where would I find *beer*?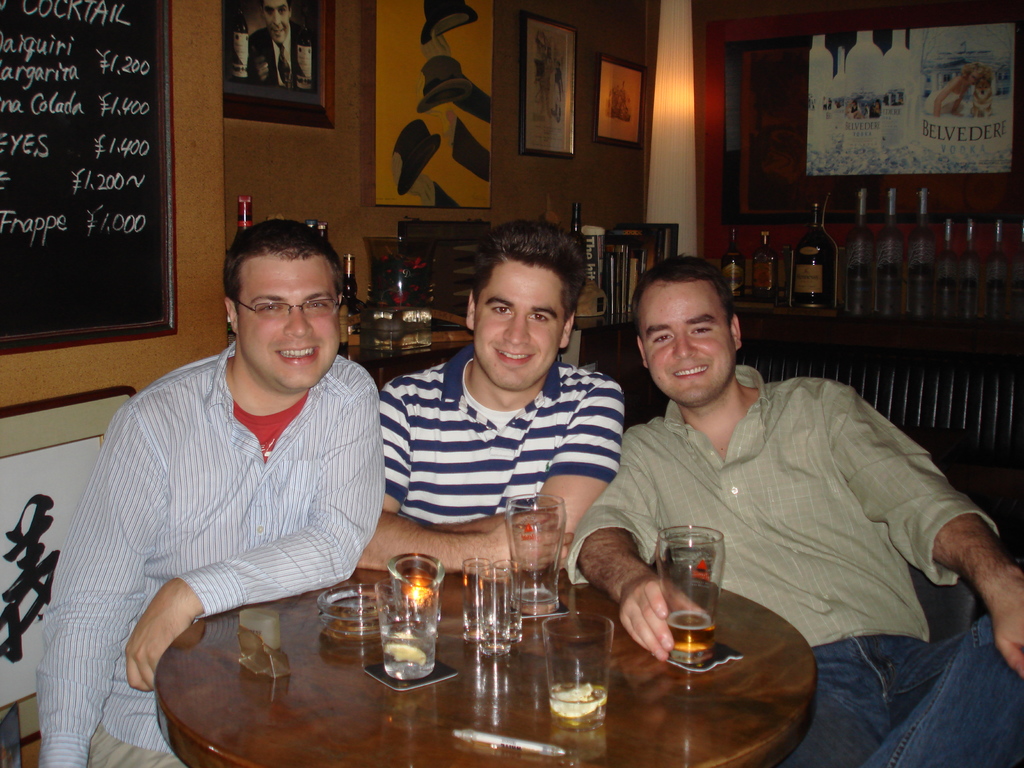
At [920,186,942,286].
